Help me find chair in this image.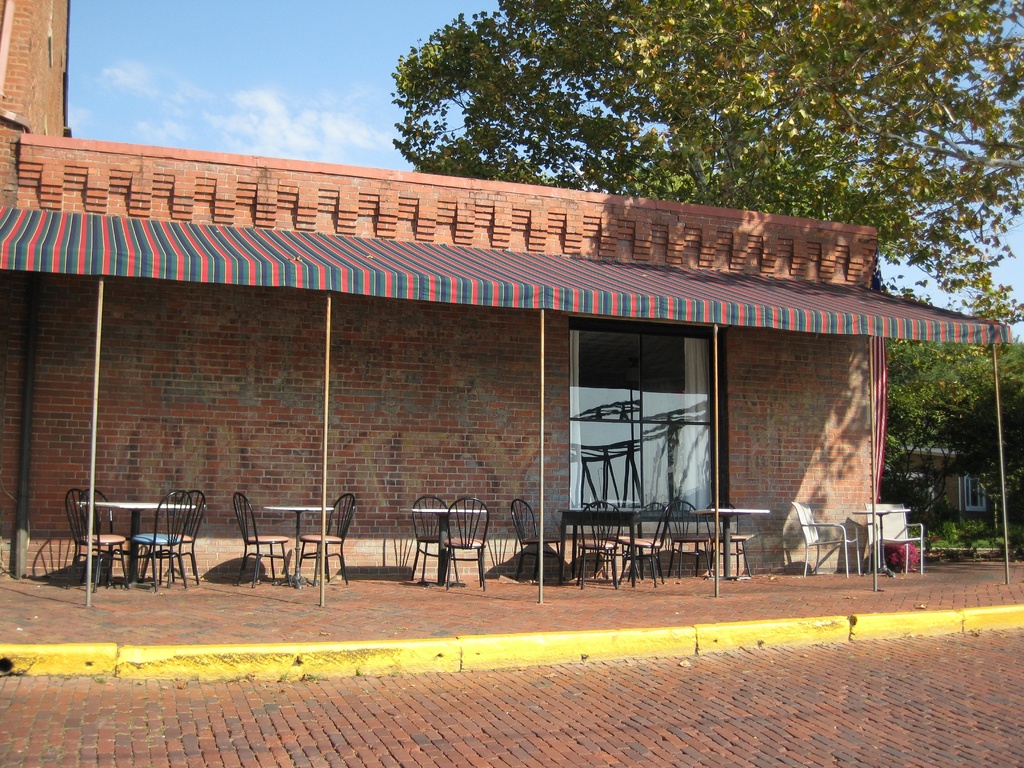
Found it: bbox(509, 500, 566, 584).
